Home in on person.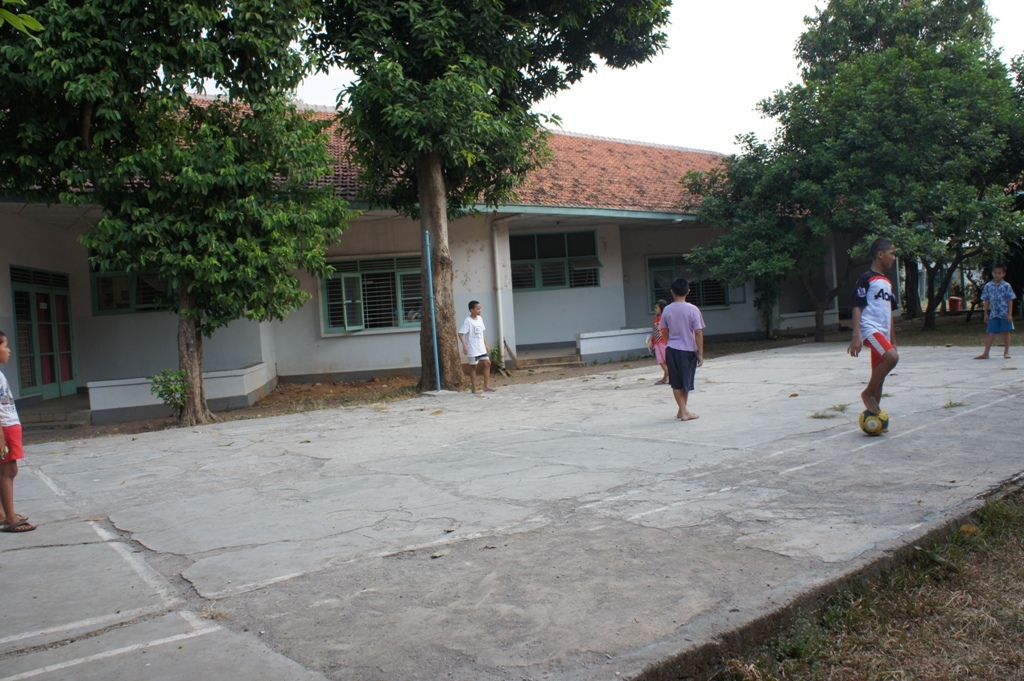
Homed in at box(663, 282, 722, 421).
